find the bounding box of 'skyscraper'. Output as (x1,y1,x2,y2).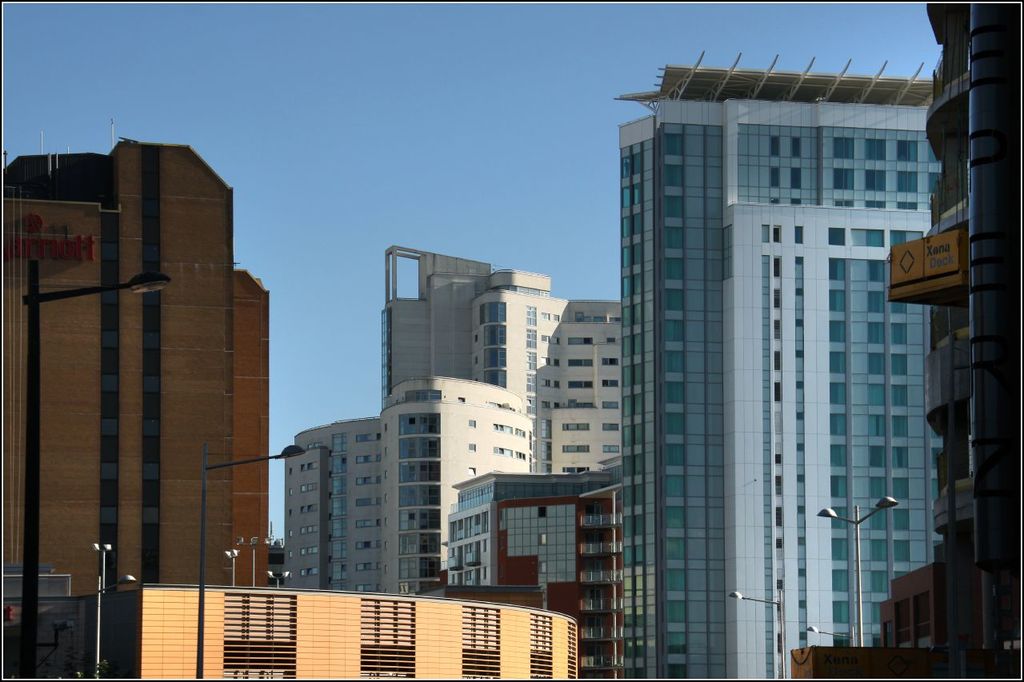
(0,131,267,681).
